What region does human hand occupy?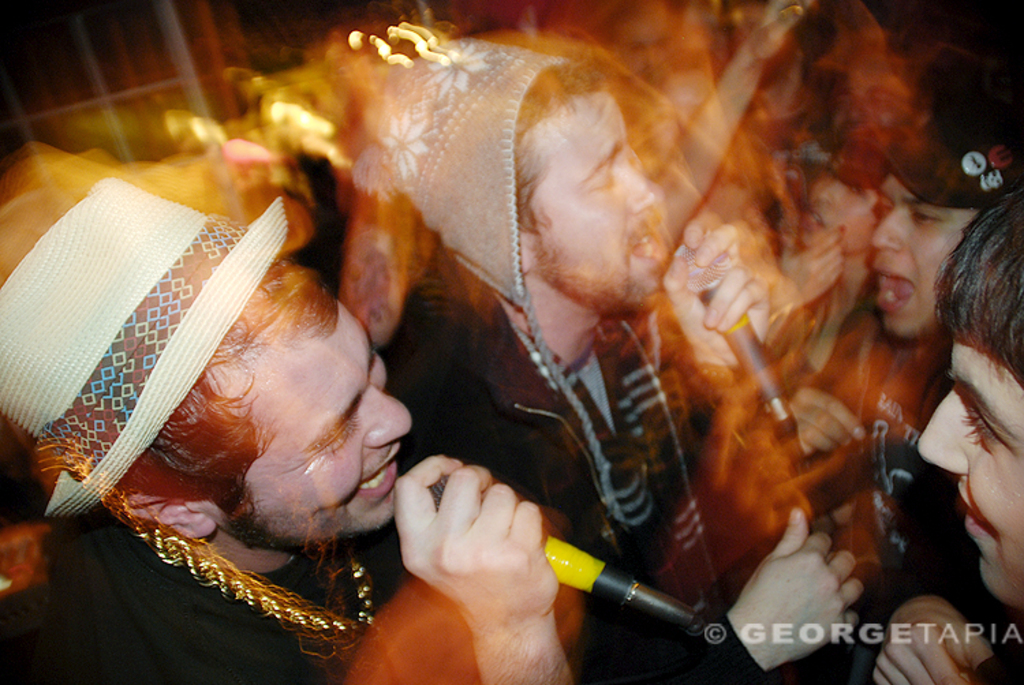
358 452 601 684.
